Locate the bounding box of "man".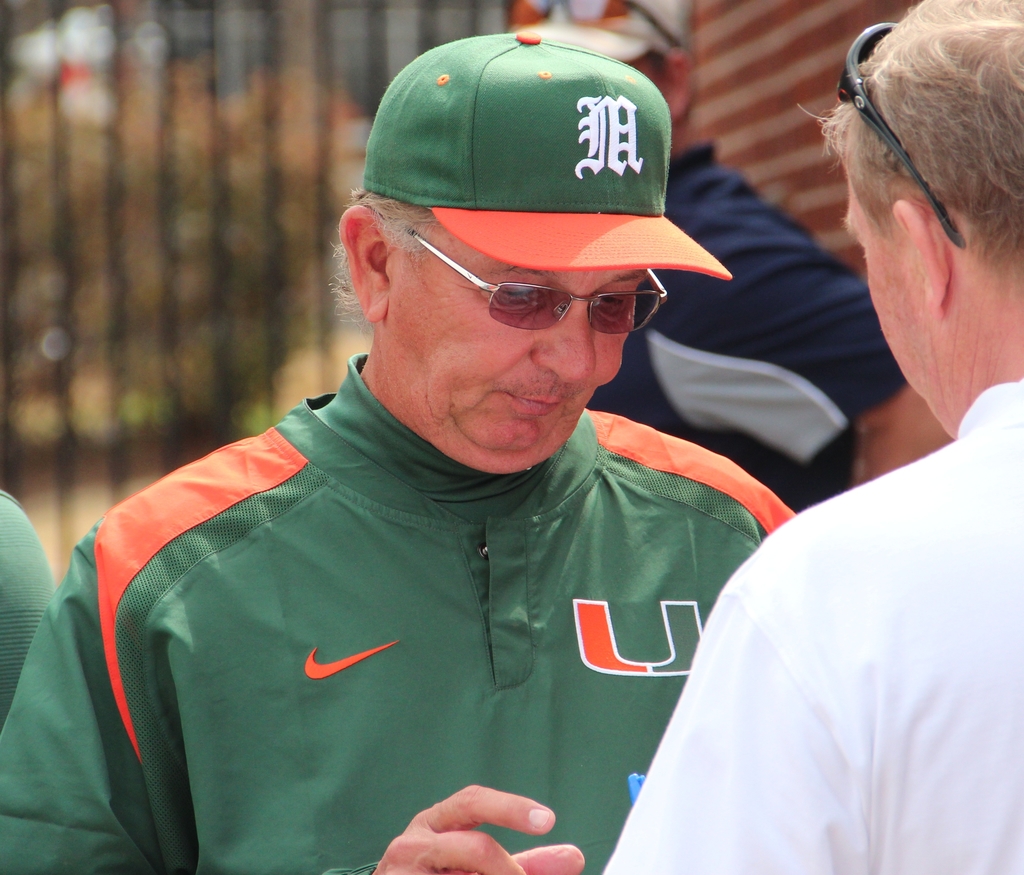
Bounding box: x1=607, y1=0, x2=1023, y2=874.
